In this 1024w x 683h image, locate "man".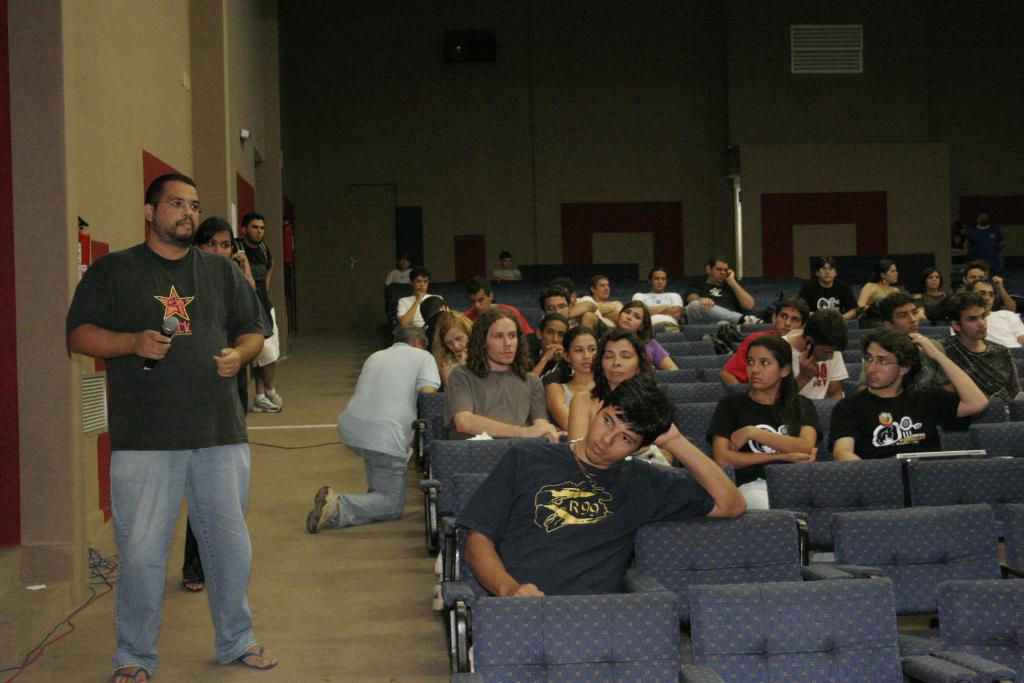
Bounding box: [970, 276, 1022, 347].
